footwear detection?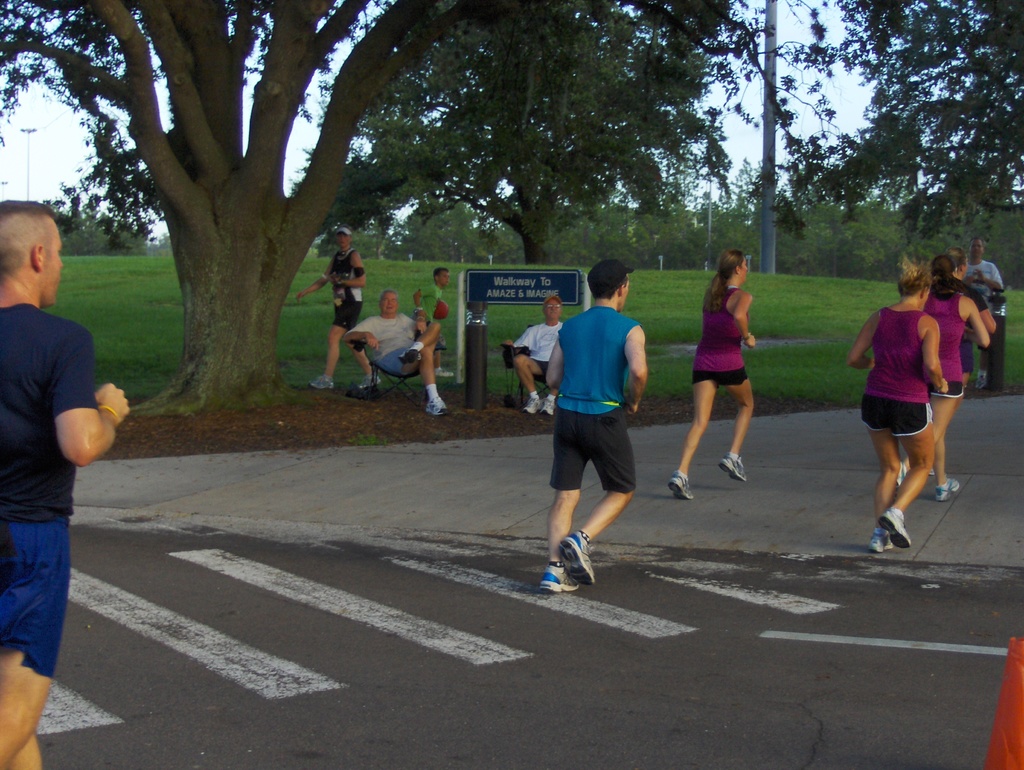
[394, 346, 427, 362]
